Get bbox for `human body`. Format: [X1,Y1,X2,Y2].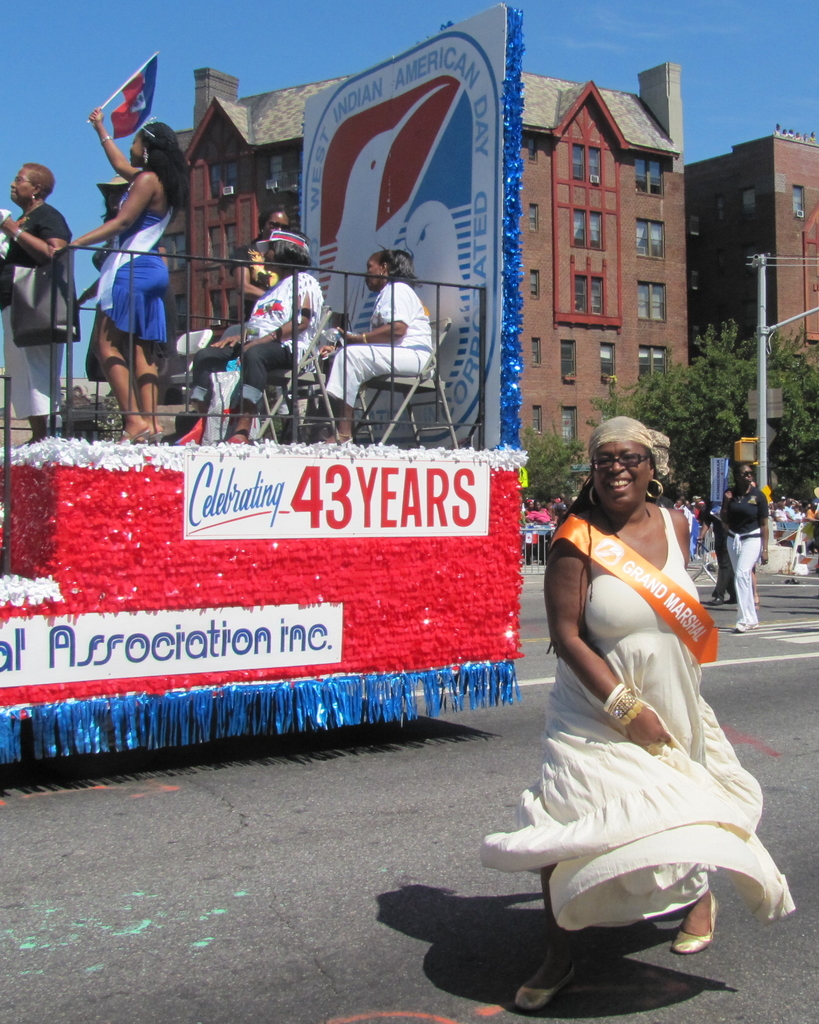
[520,365,754,984].
